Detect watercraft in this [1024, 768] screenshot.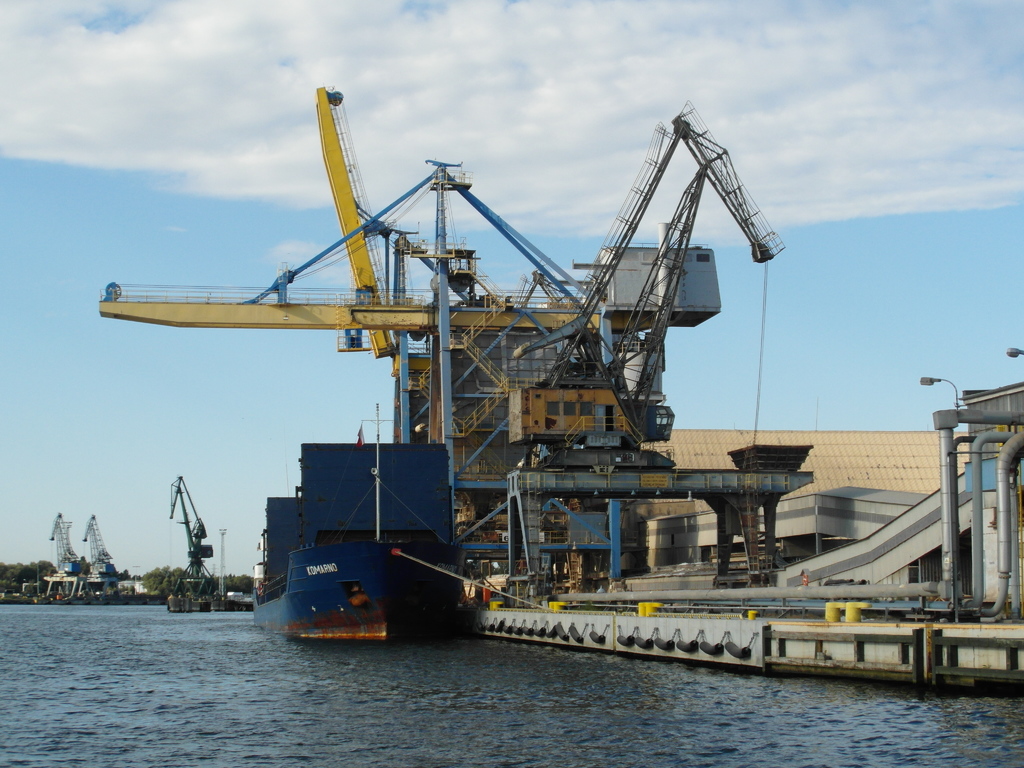
Detection: select_region(252, 401, 476, 647).
